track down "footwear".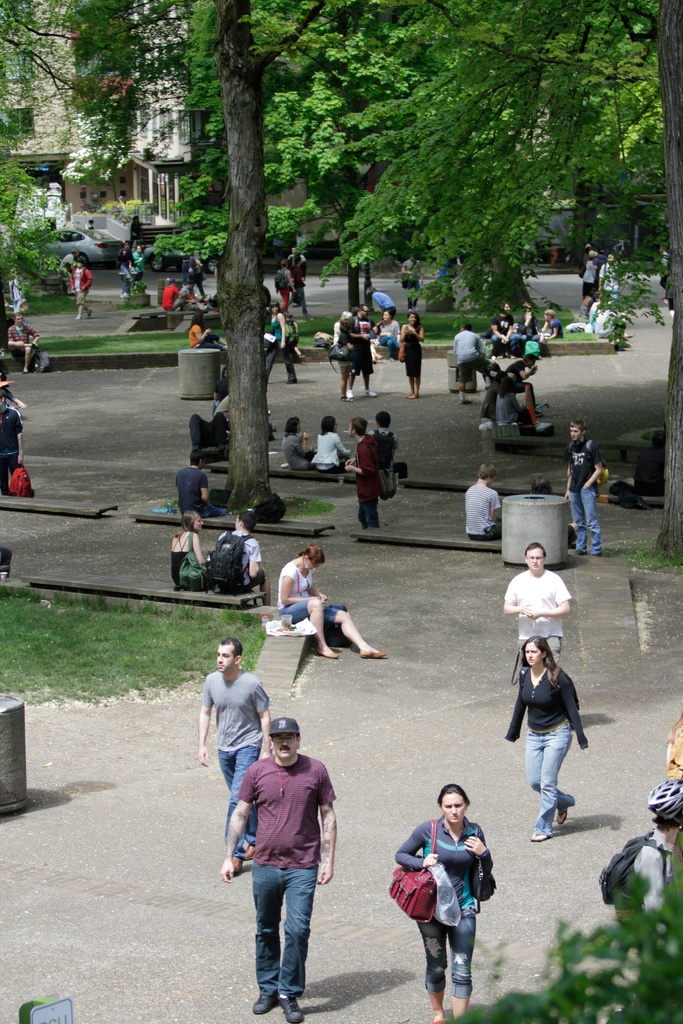
Tracked to (x1=275, y1=993, x2=306, y2=1023).
